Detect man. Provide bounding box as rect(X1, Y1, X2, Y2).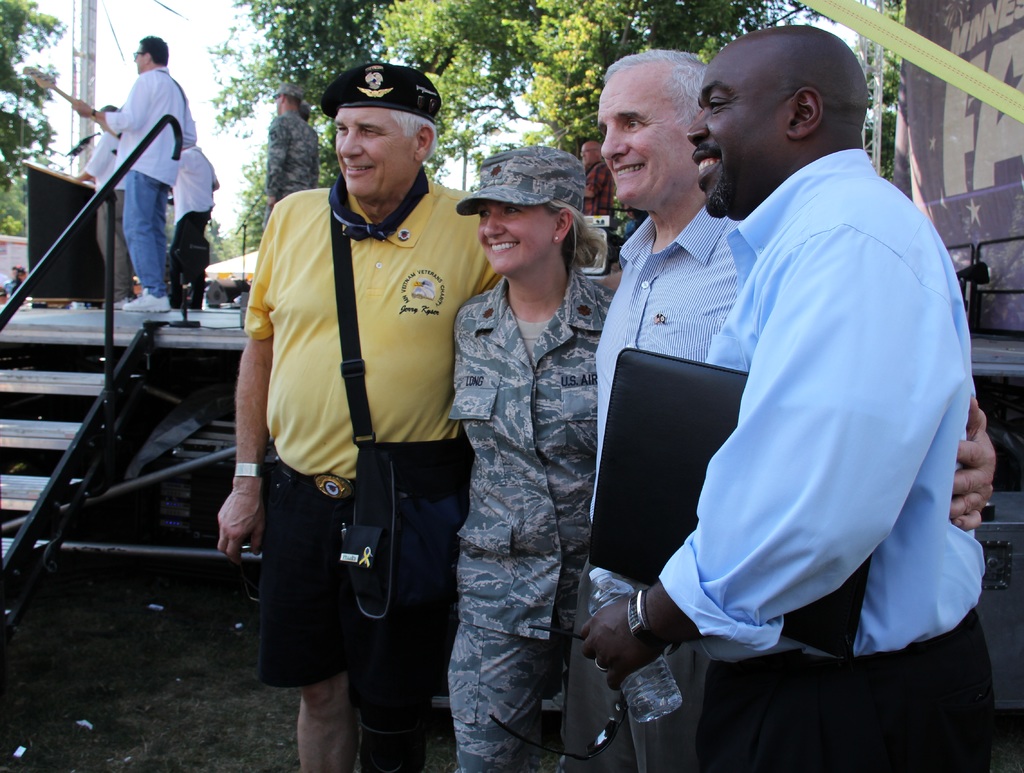
rect(0, 264, 26, 300).
